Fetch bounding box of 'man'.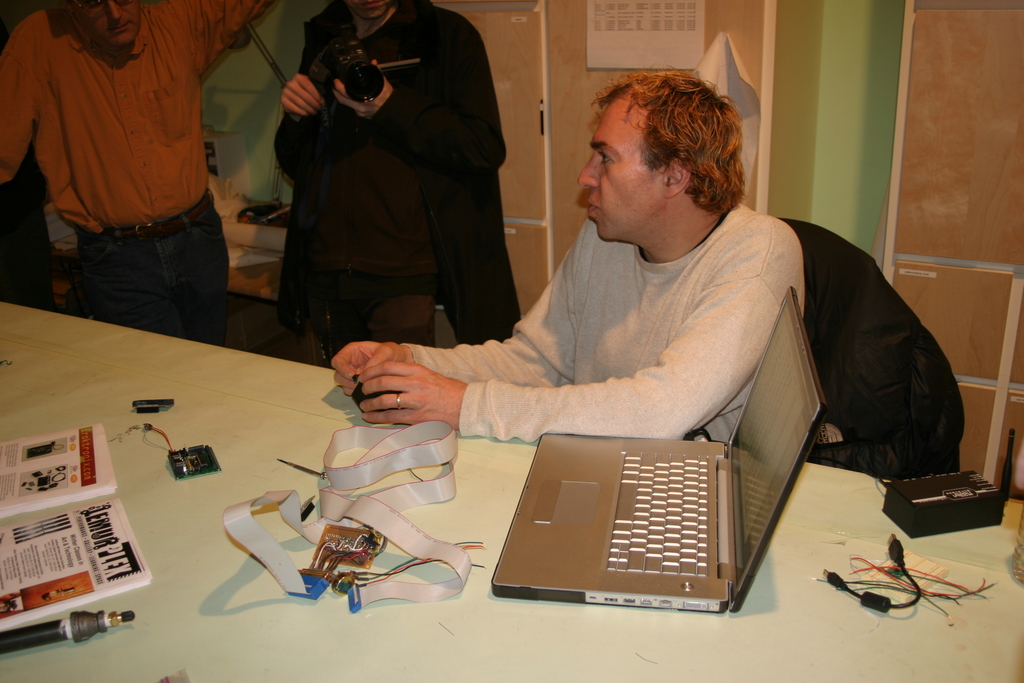
Bbox: box=[333, 75, 804, 447].
